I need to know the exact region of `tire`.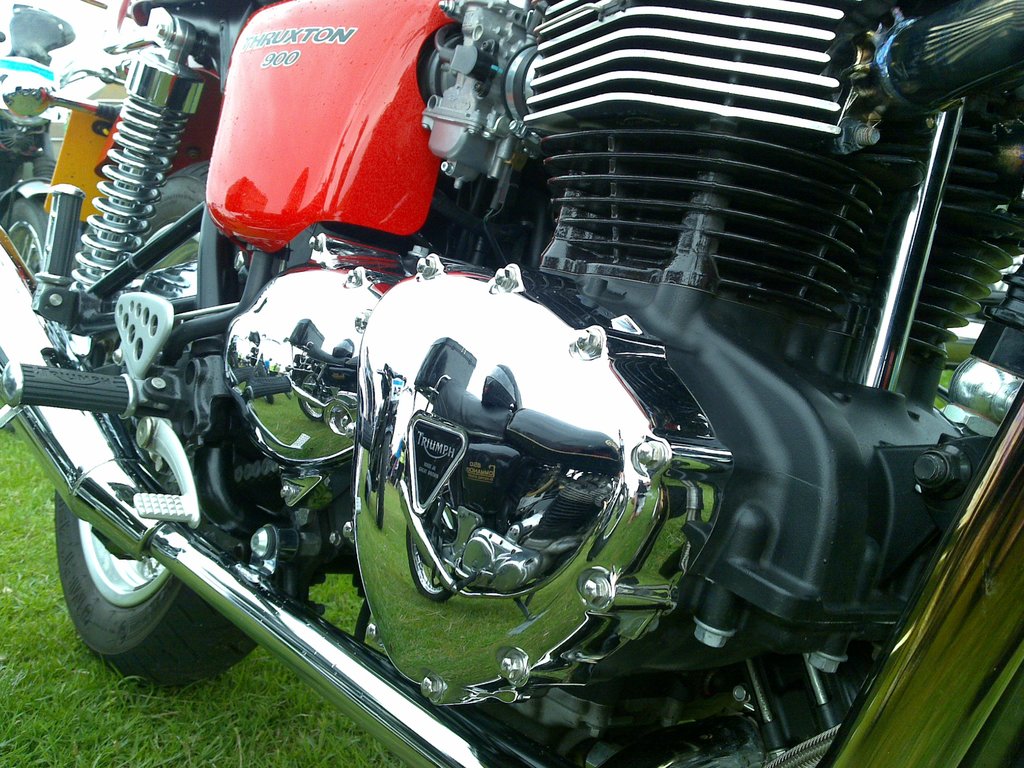
Region: bbox=(56, 460, 249, 675).
